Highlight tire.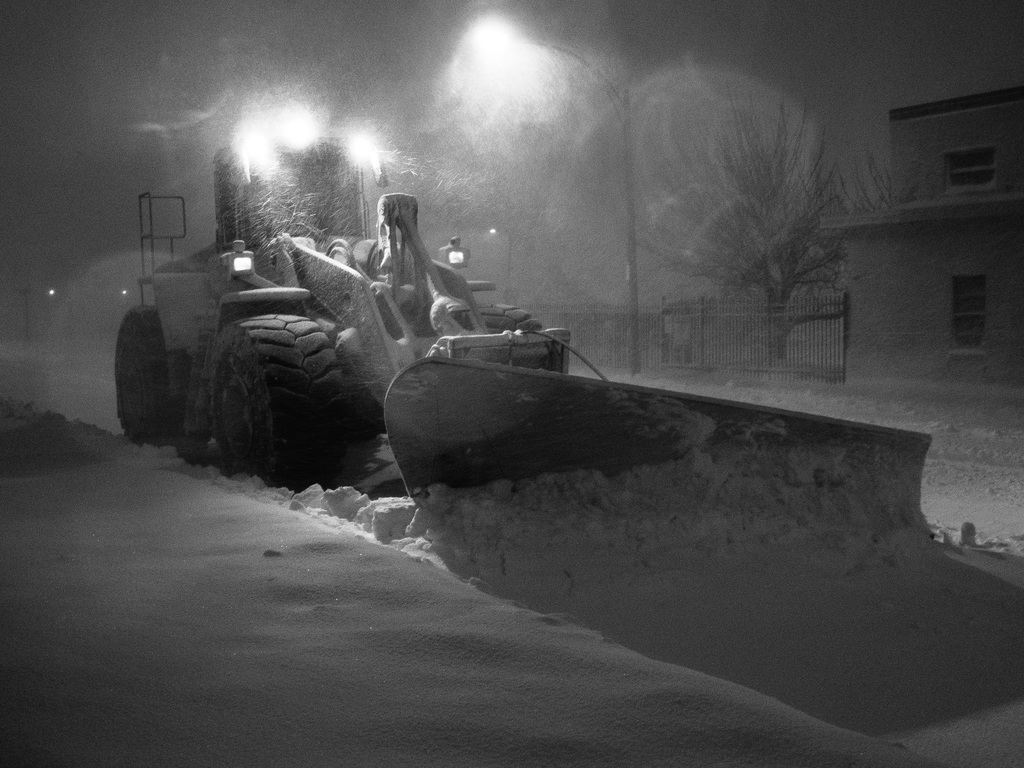
Highlighted region: region(452, 303, 551, 369).
